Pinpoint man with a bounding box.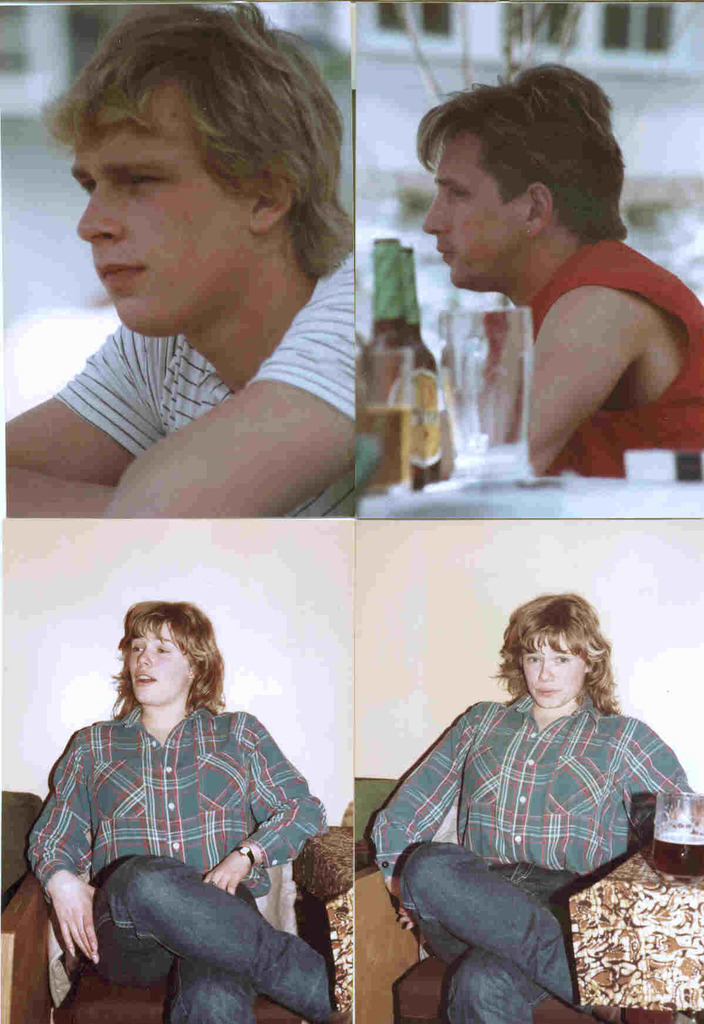
Rect(376, 585, 701, 1023).
